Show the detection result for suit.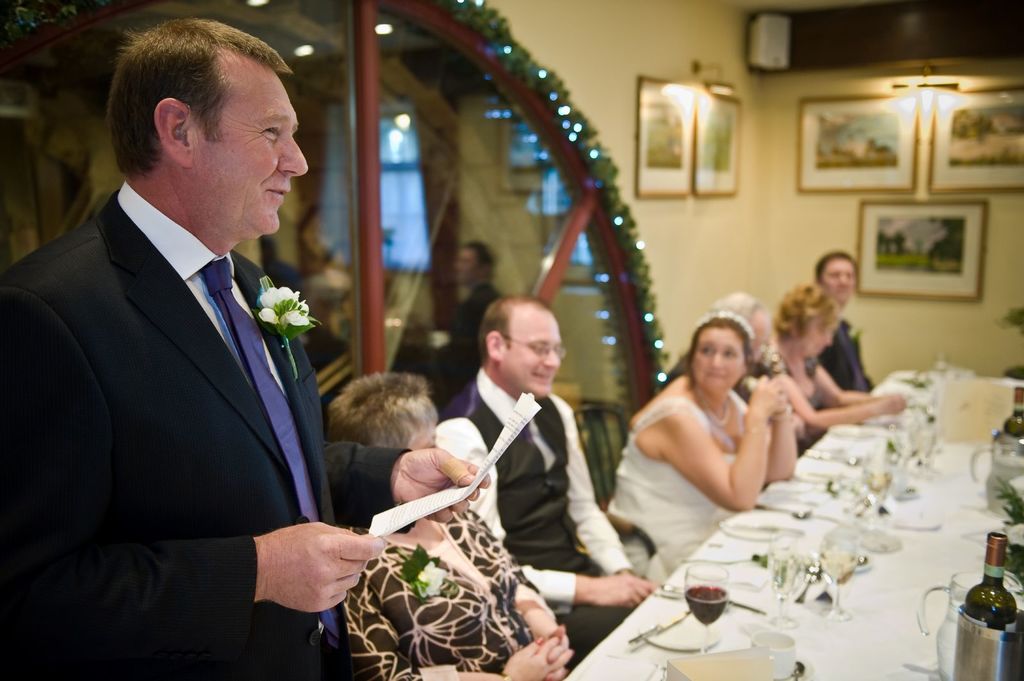
crop(0, 12, 359, 680).
